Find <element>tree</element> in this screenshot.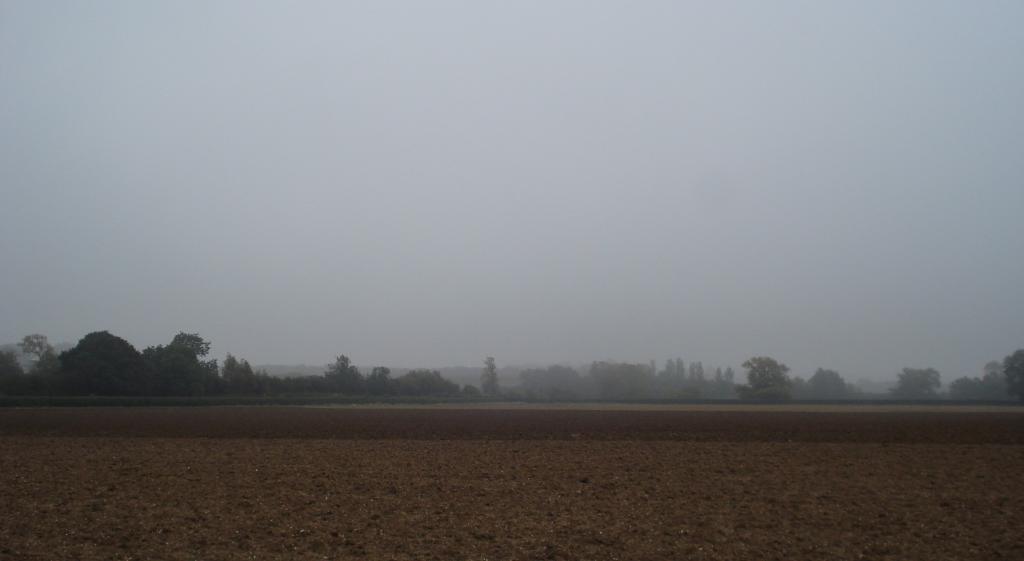
The bounding box for <element>tree</element> is left=0, top=321, right=228, bottom=393.
